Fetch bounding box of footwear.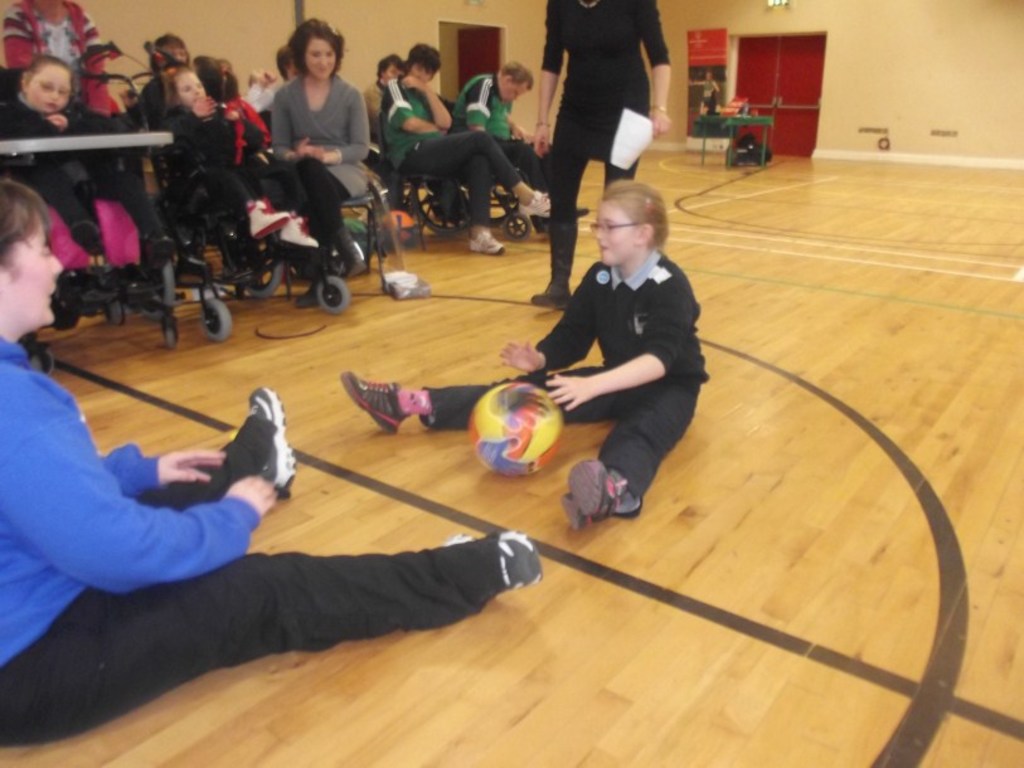
Bbox: bbox(518, 188, 554, 214).
